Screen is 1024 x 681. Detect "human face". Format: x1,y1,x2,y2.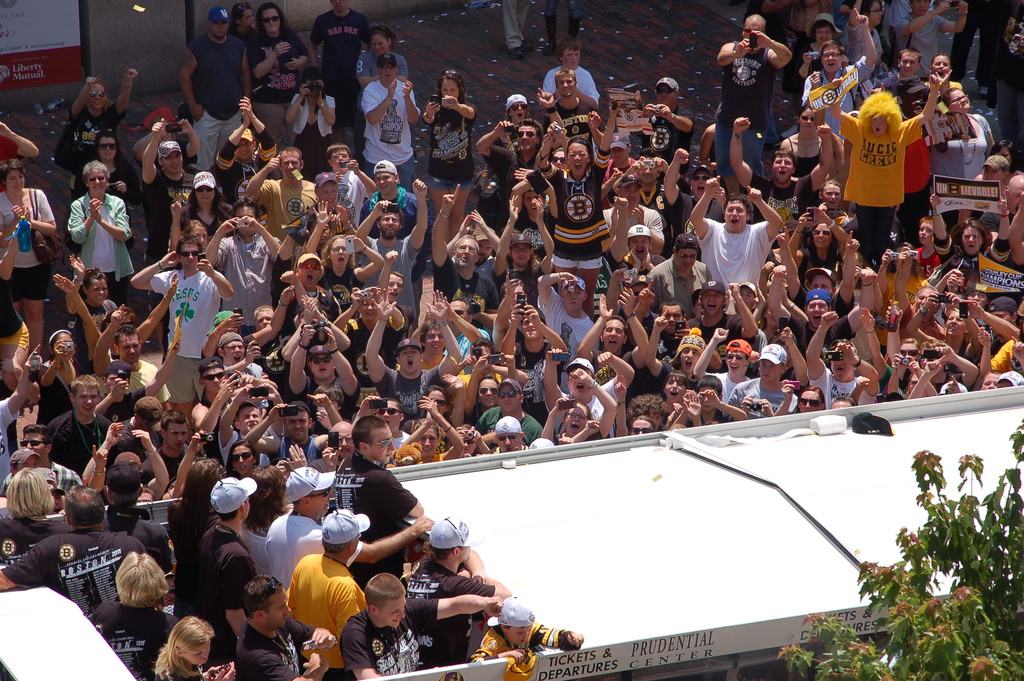
565,404,586,436.
